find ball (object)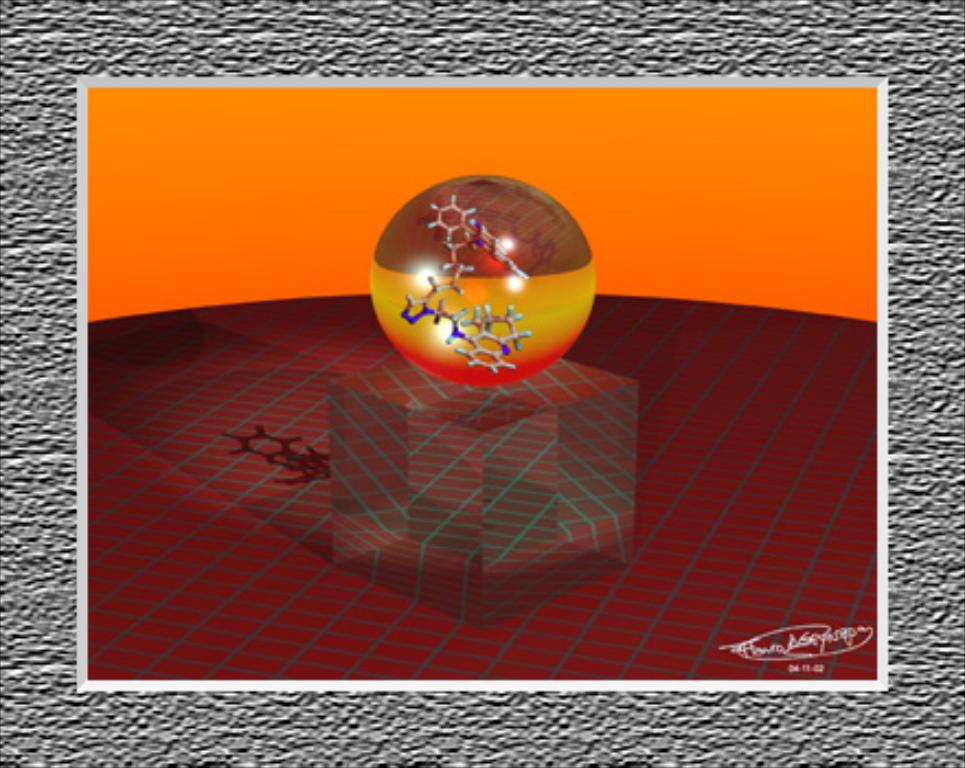
l=368, t=173, r=599, b=386
